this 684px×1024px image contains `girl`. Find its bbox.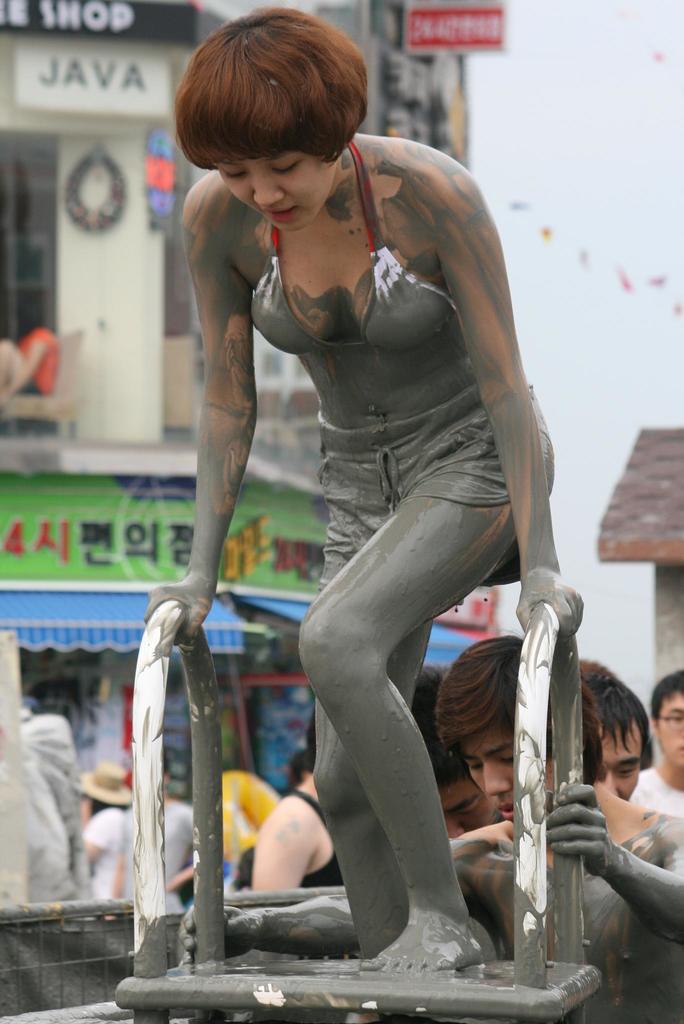
left=144, top=4, right=585, bottom=1023.
